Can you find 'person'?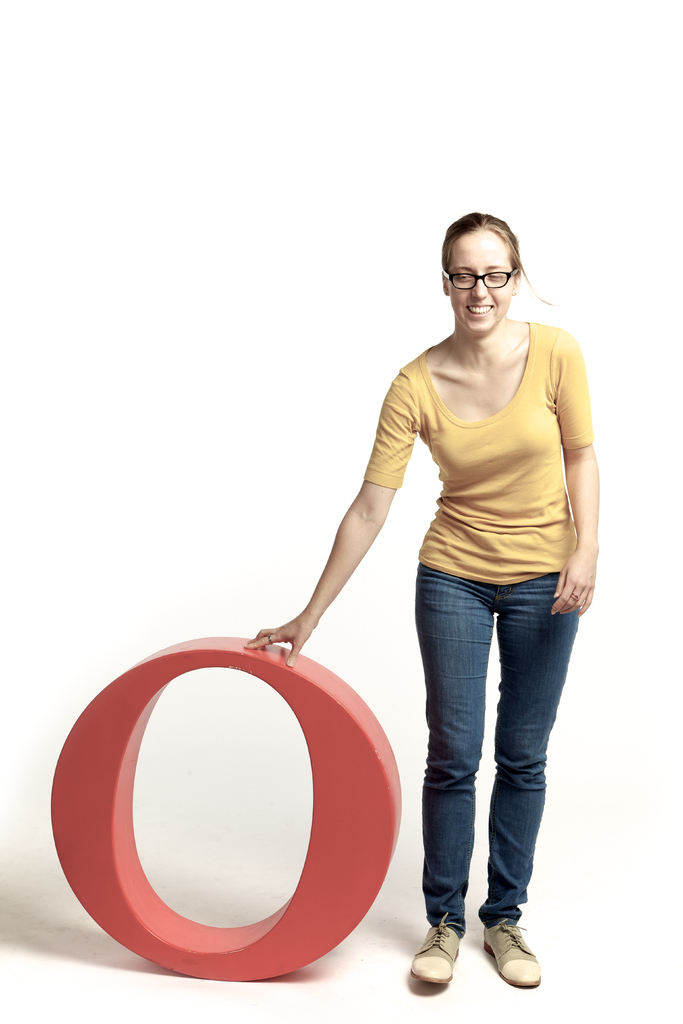
Yes, bounding box: region(253, 214, 600, 986).
